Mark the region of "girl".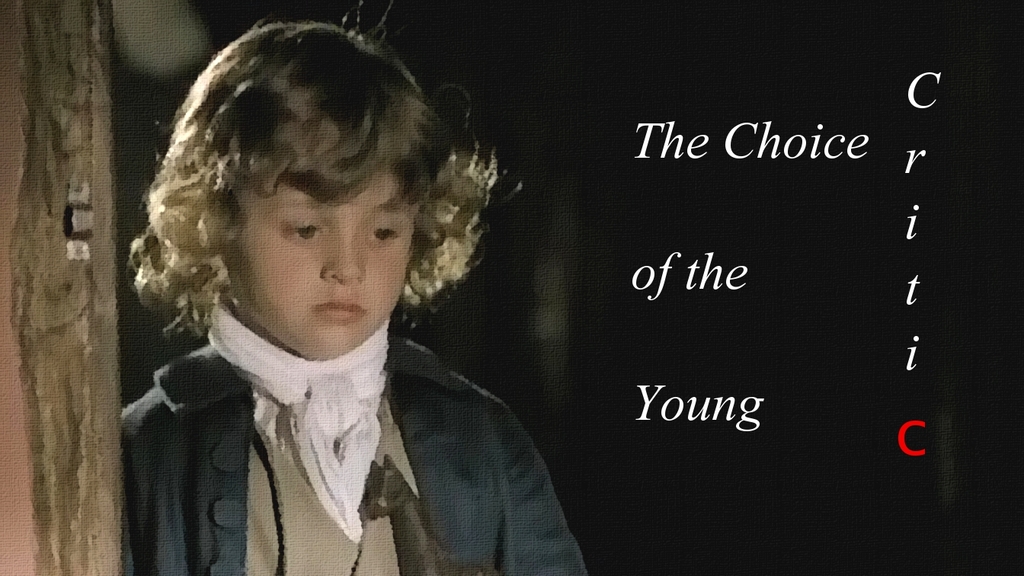
Region: (x1=124, y1=0, x2=588, y2=575).
